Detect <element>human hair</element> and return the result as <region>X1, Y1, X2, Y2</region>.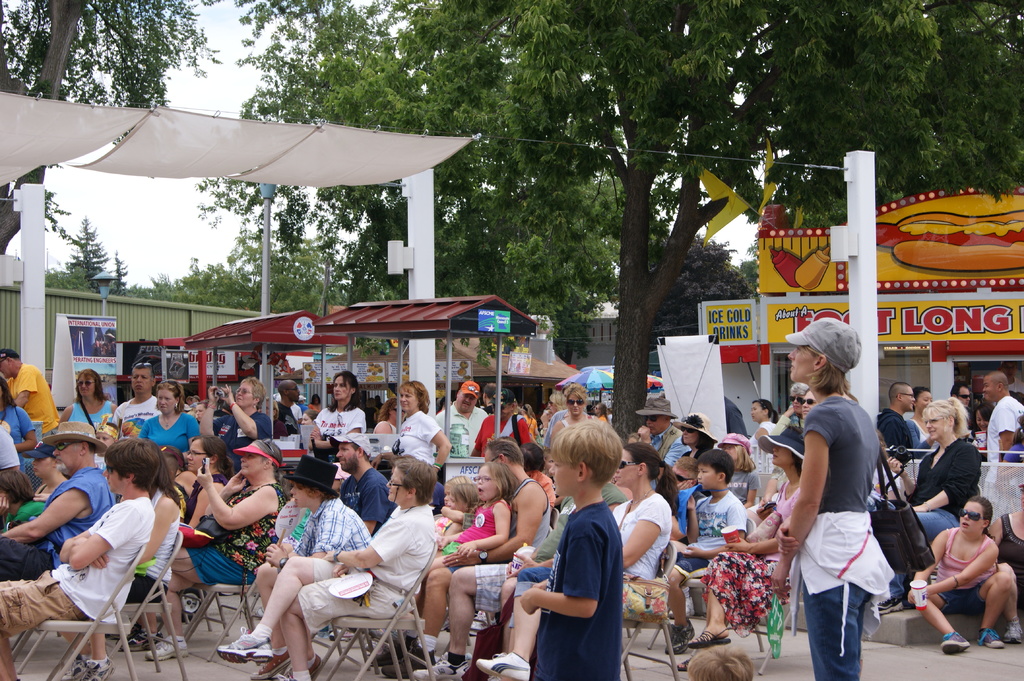
<region>389, 456, 439, 506</region>.
